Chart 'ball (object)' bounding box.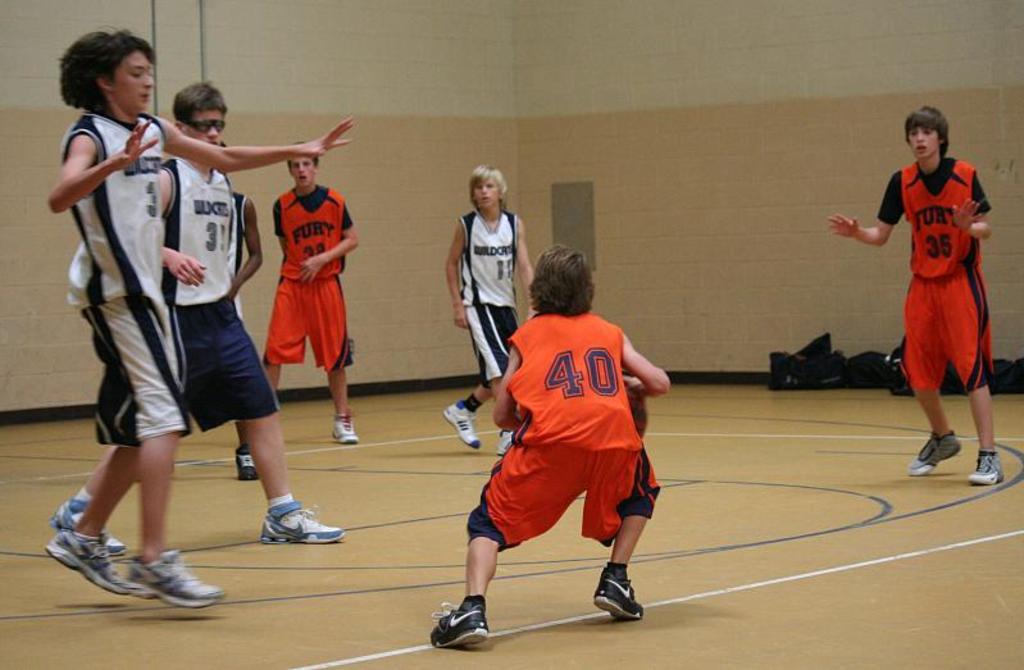
Charted: x1=625 y1=387 x2=647 y2=438.
